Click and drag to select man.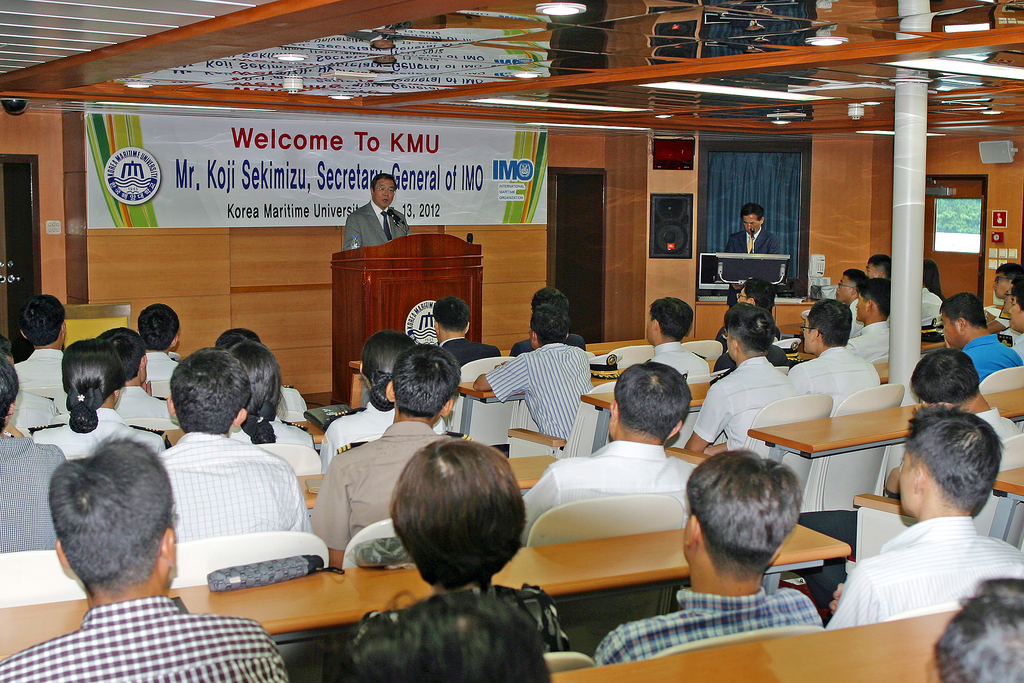
Selection: (x1=783, y1=294, x2=879, y2=419).
